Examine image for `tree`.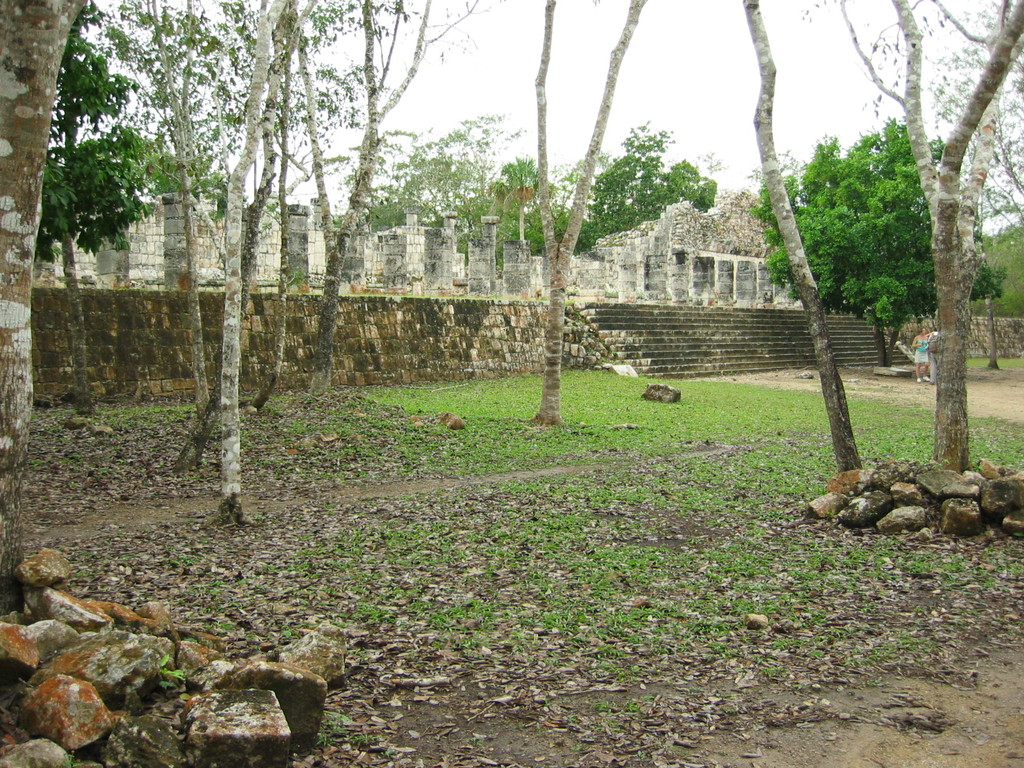
Examination result: <box>742,114,1004,373</box>.
